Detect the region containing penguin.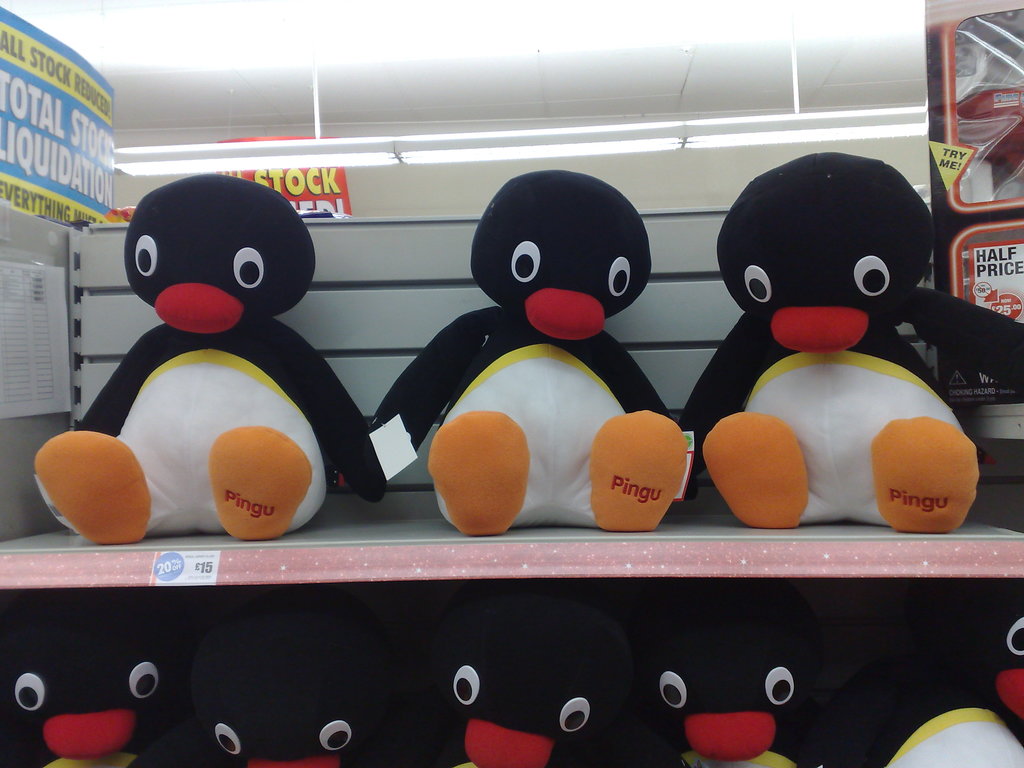
crop(676, 148, 1023, 541).
